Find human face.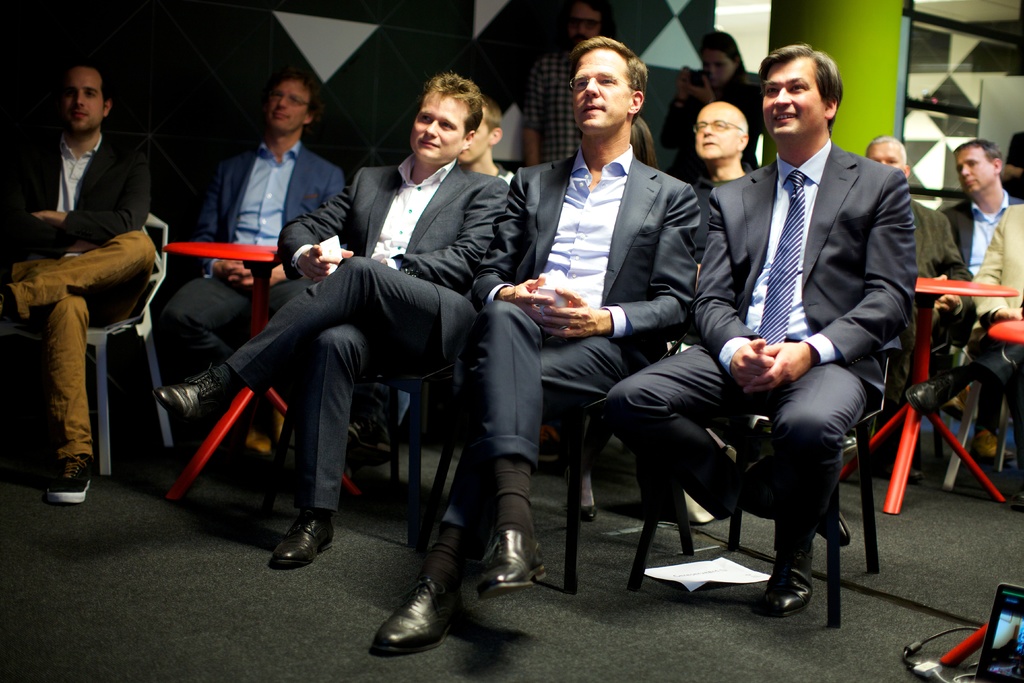
crop(563, 4, 602, 49).
